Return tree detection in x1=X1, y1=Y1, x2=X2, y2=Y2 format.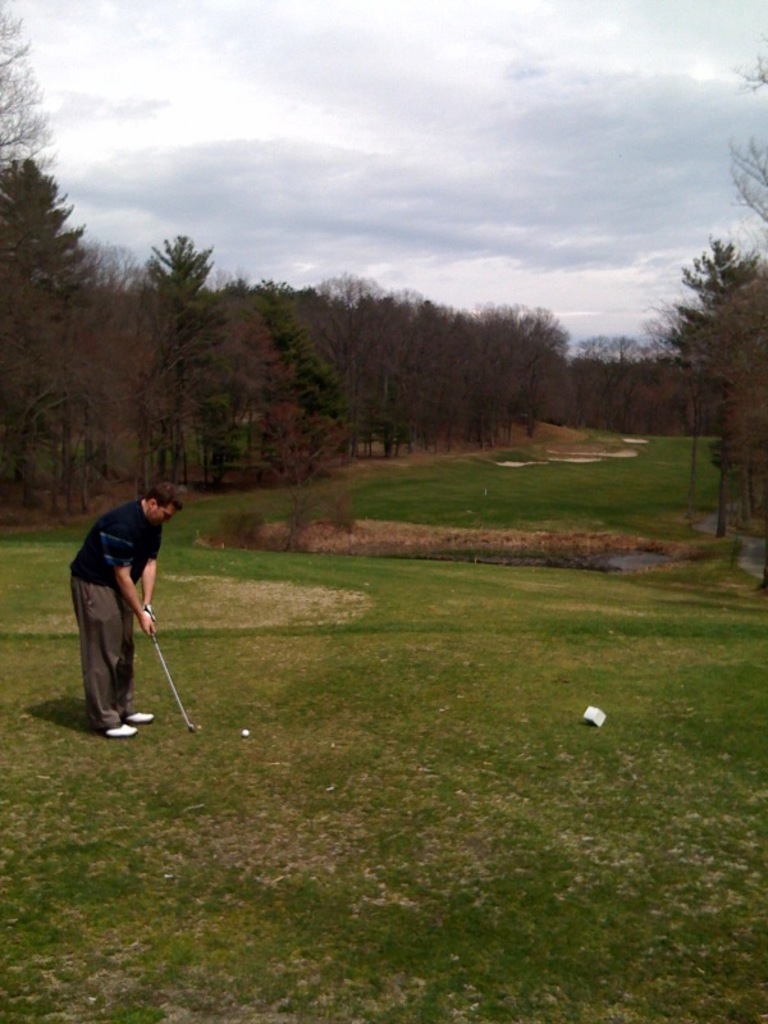
x1=242, y1=257, x2=366, y2=436.
